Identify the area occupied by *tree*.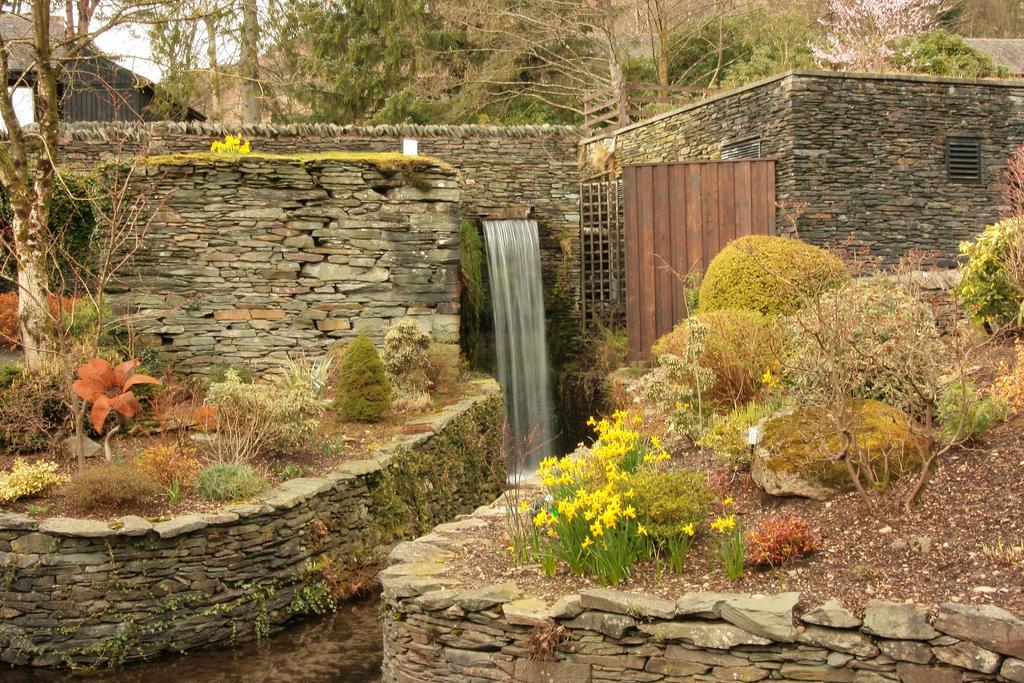
Area: [271, 0, 499, 126].
